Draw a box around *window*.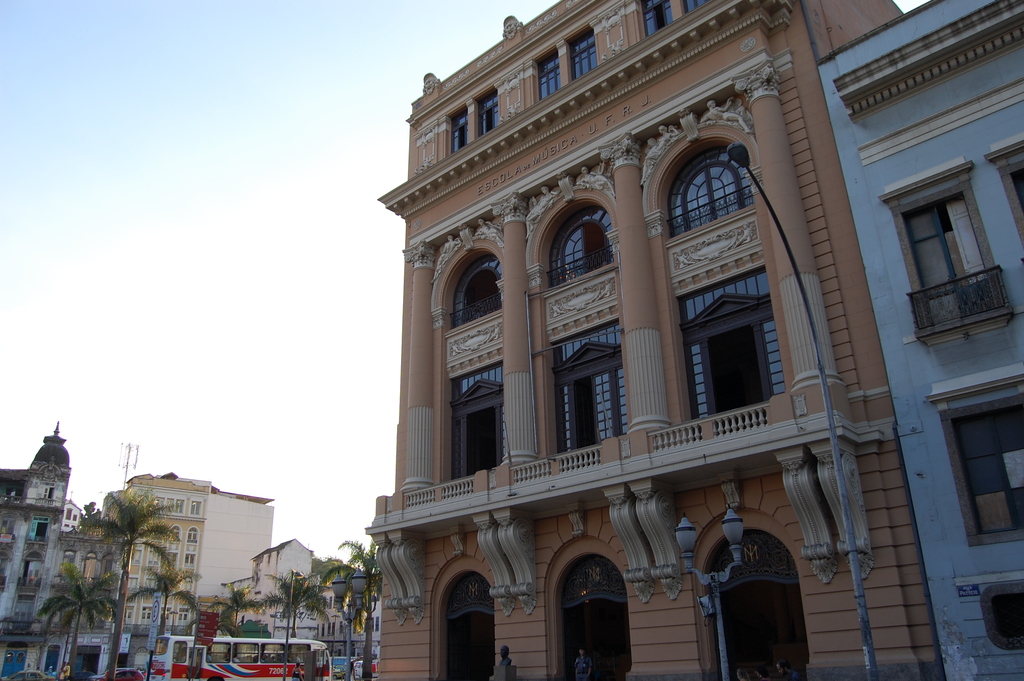
<box>531,41,561,105</box>.
